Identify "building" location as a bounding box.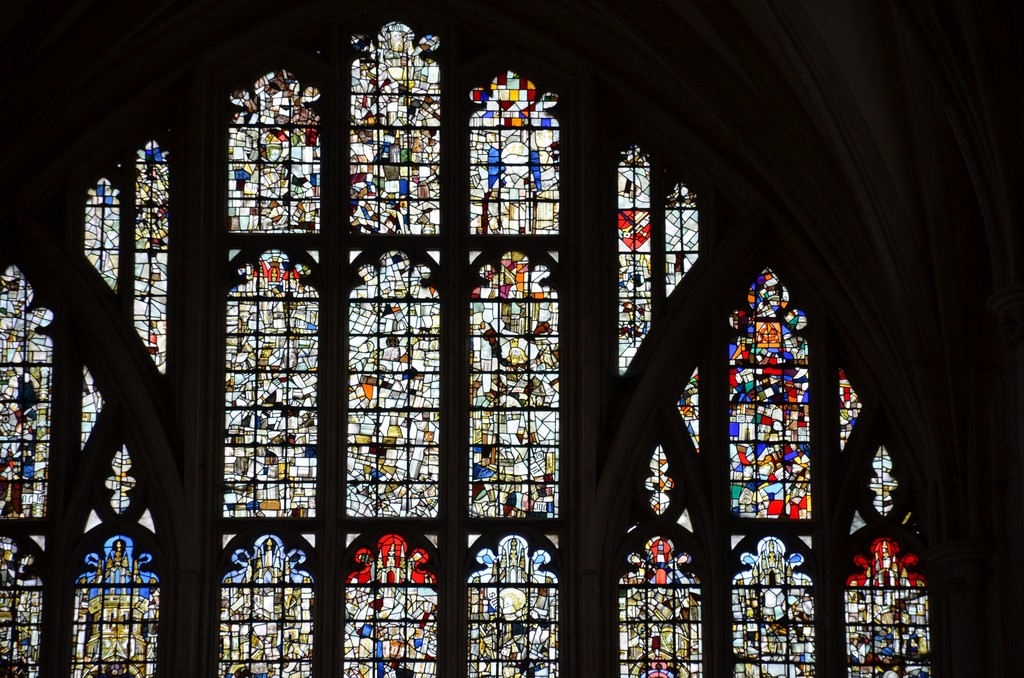
detection(0, 0, 1022, 677).
